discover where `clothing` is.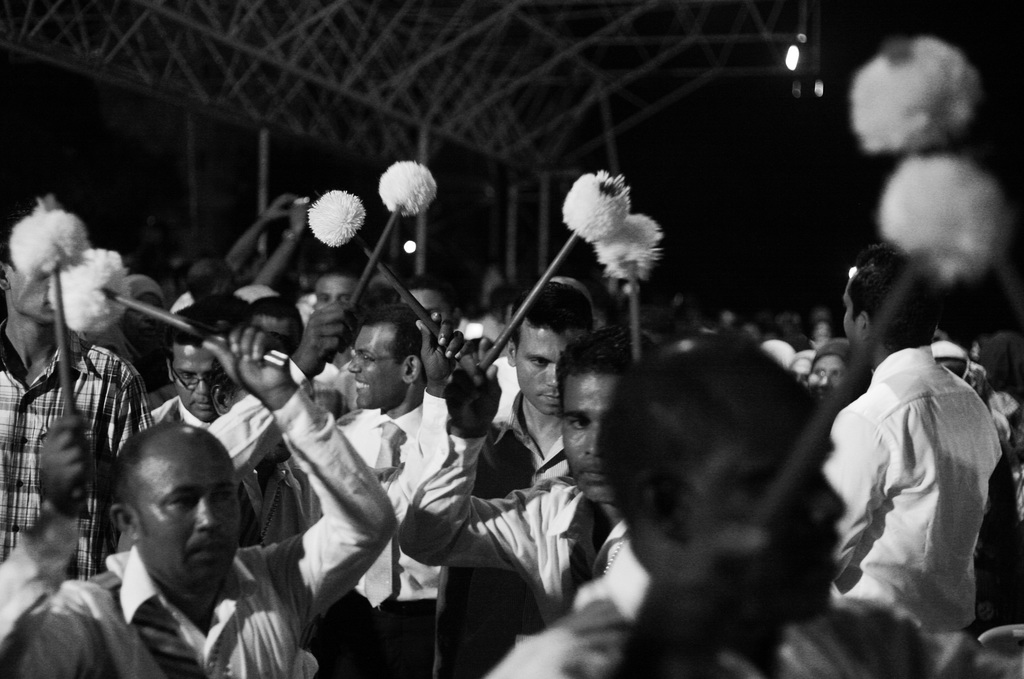
Discovered at locate(509, 572, 858, 678).
